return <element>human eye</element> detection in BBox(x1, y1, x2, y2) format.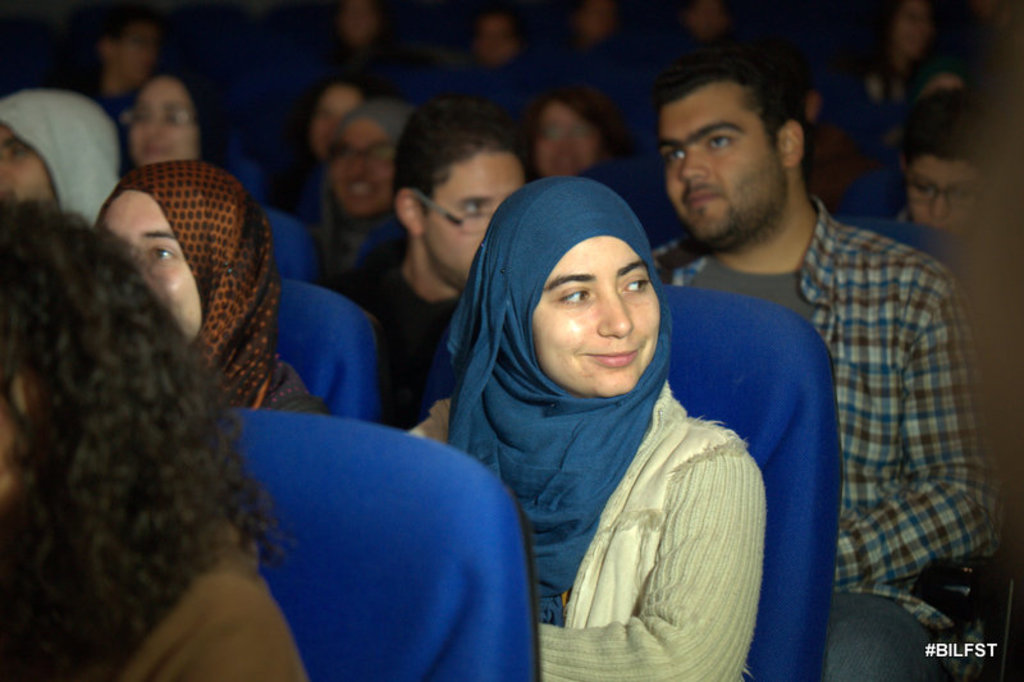
BBox(453, 201, 490, 220).
